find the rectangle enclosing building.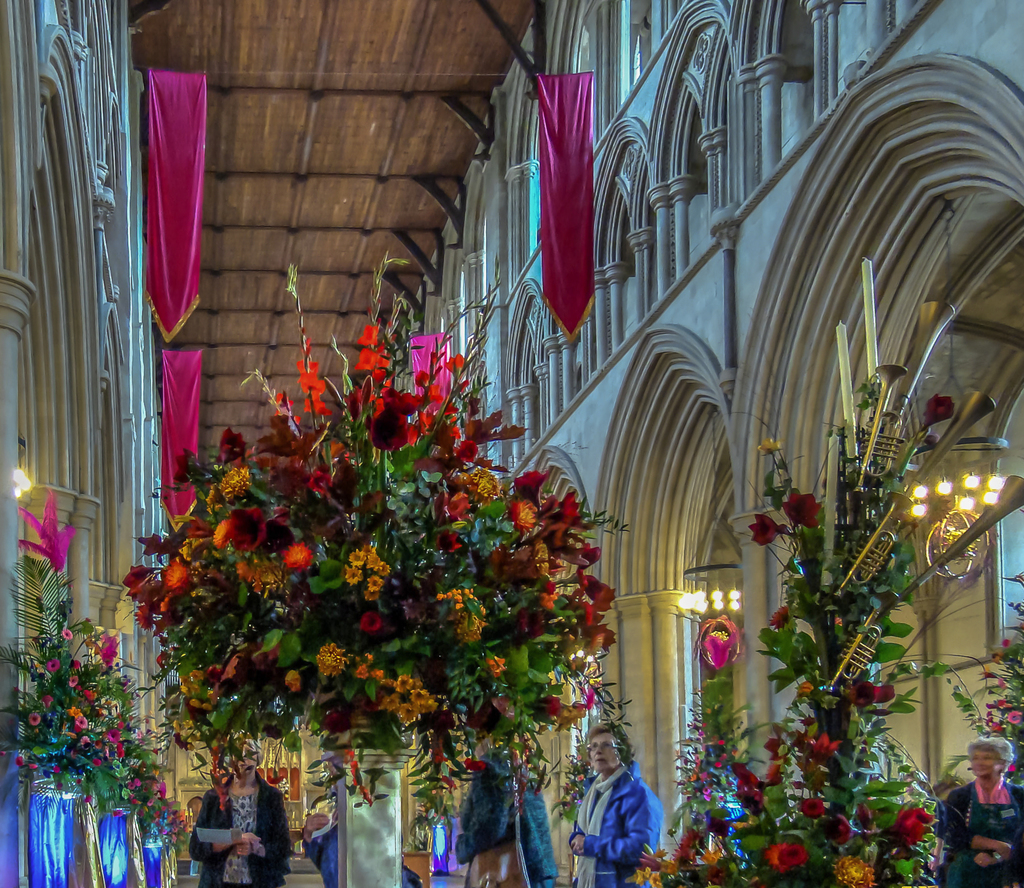
Rect(0, 0, 1023, 887).
